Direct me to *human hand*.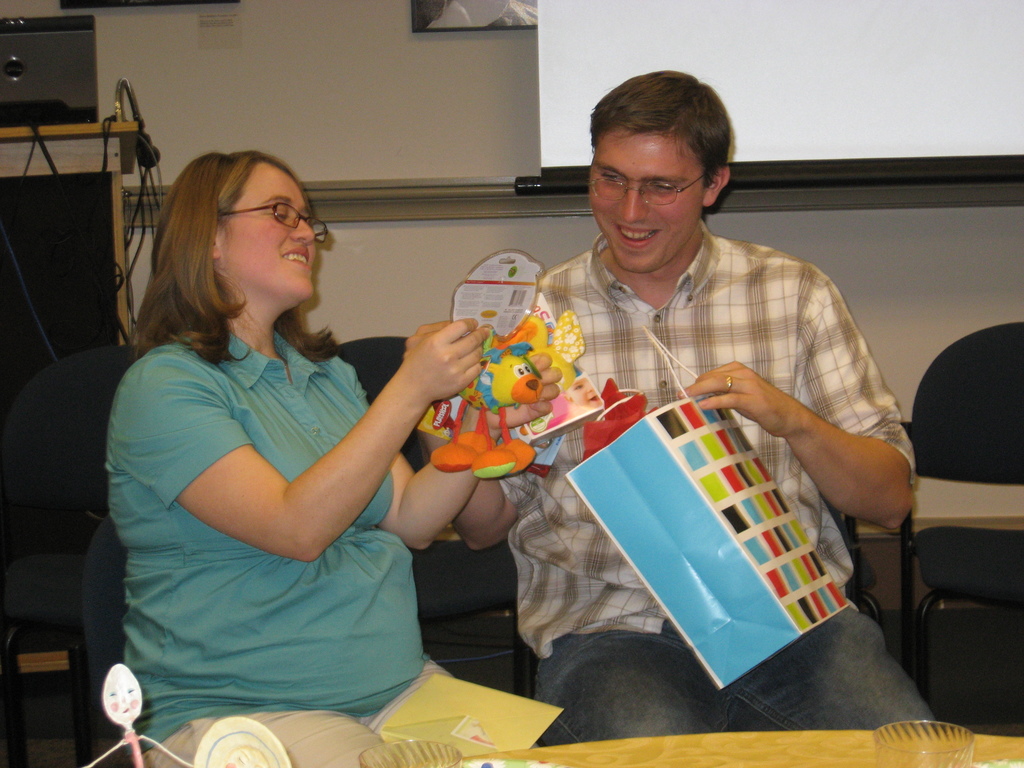
Direction: detection(401, 316, 490, 404).
